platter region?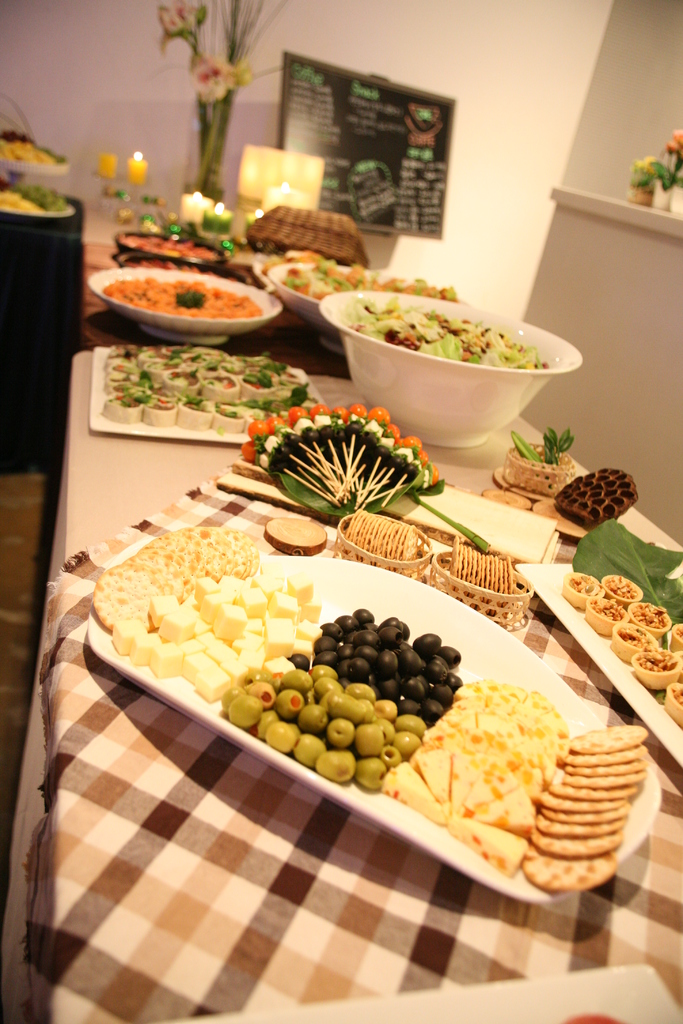
85, 559, 654, 903
